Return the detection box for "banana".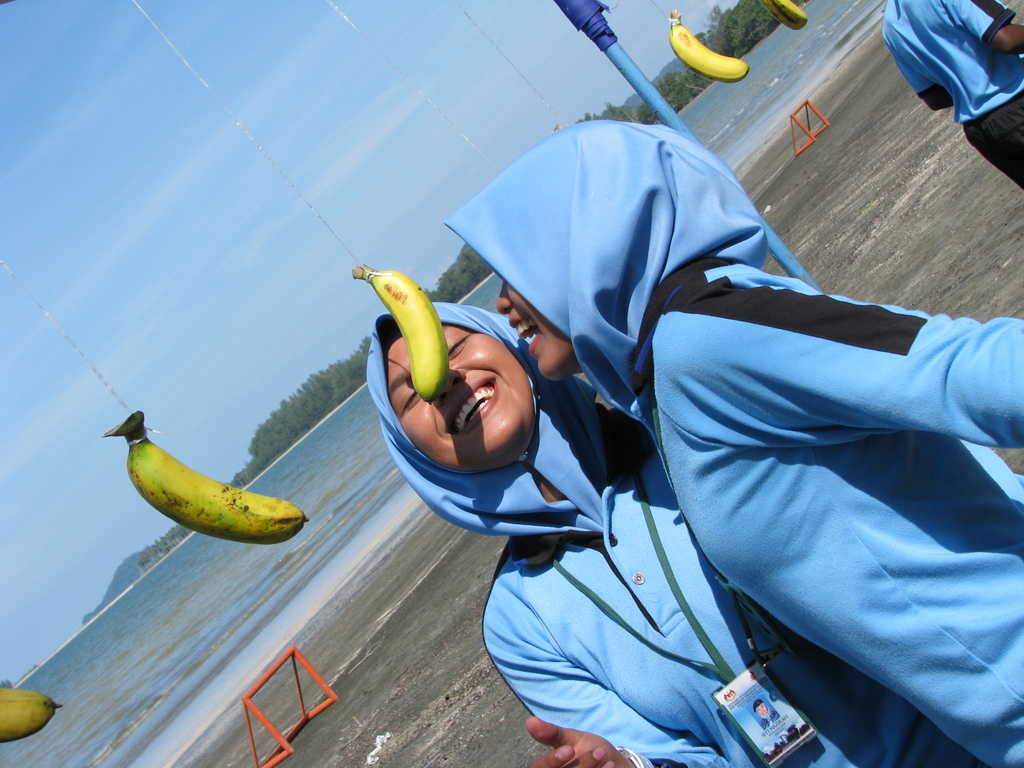
[left=352, top=267, right=452, bottom=407].
